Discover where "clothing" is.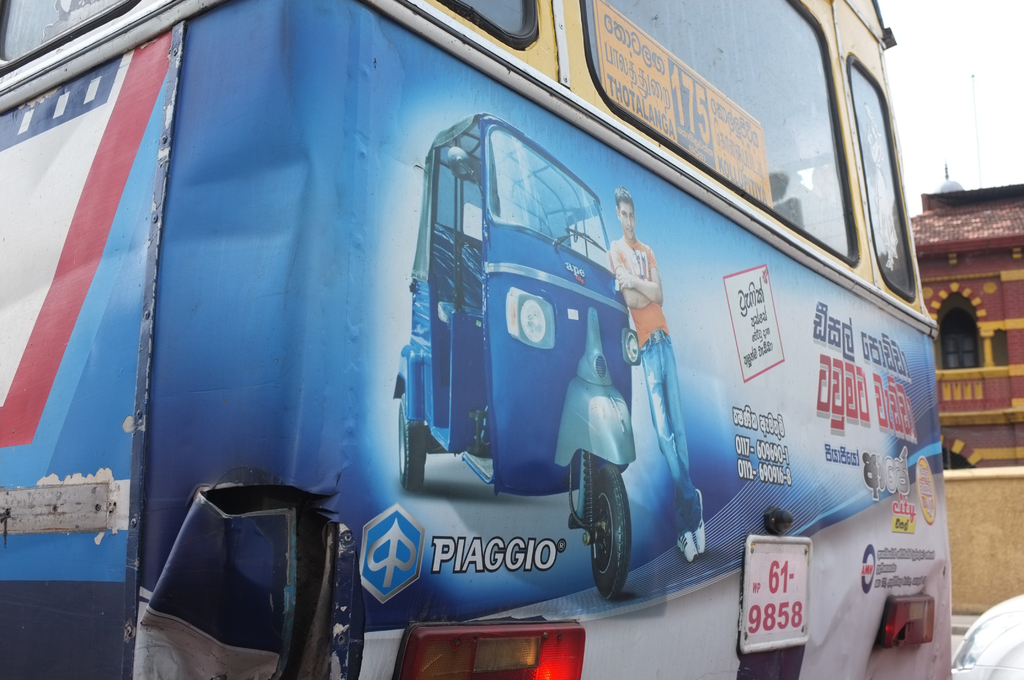
Discovered at 602/230/699/515.
